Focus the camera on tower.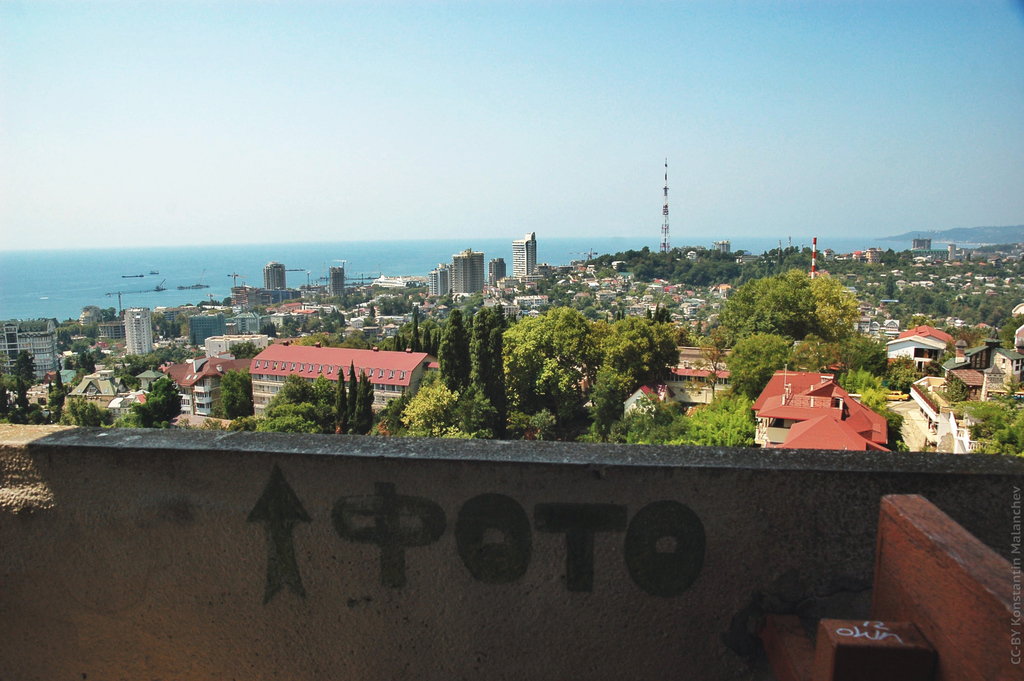
Focus region: <box>329,263,350,297</box>.
